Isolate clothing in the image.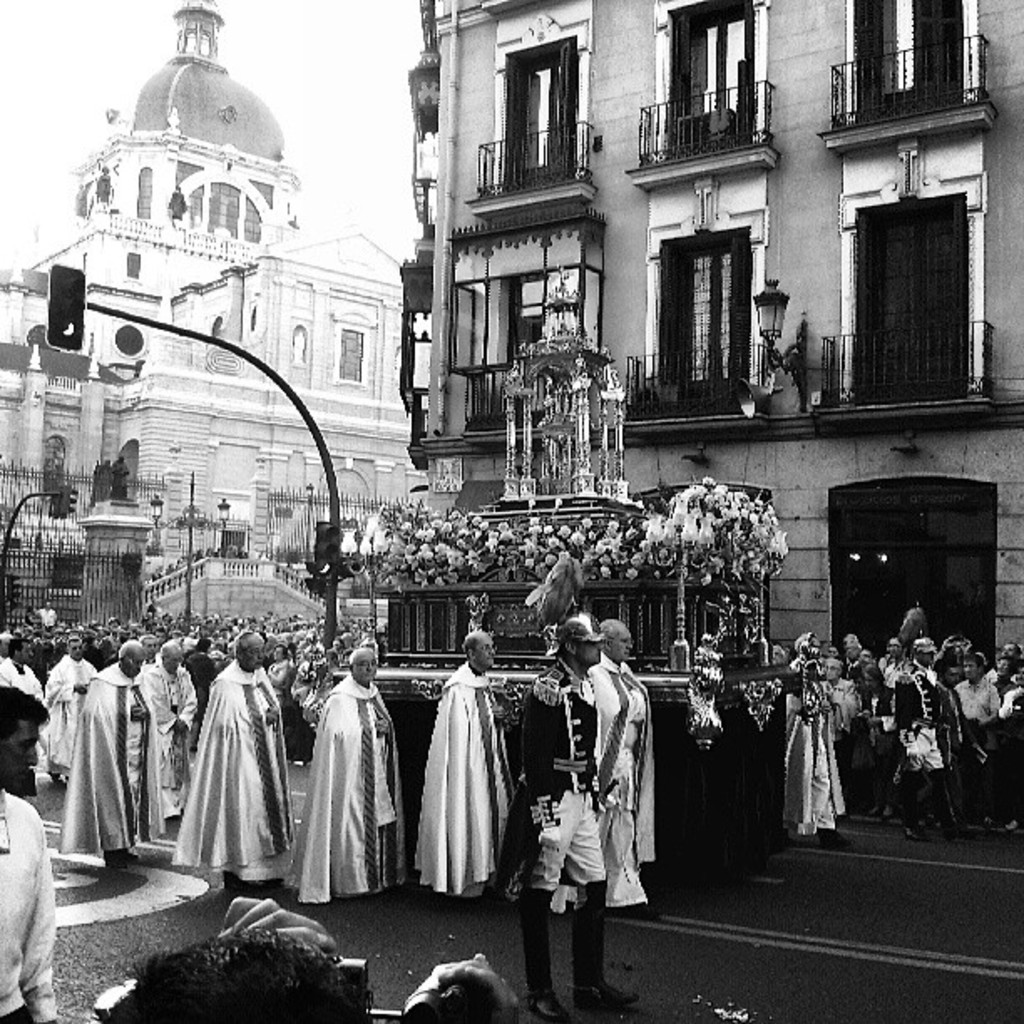
Isolated region: rect(289, 658, 407, 925).
